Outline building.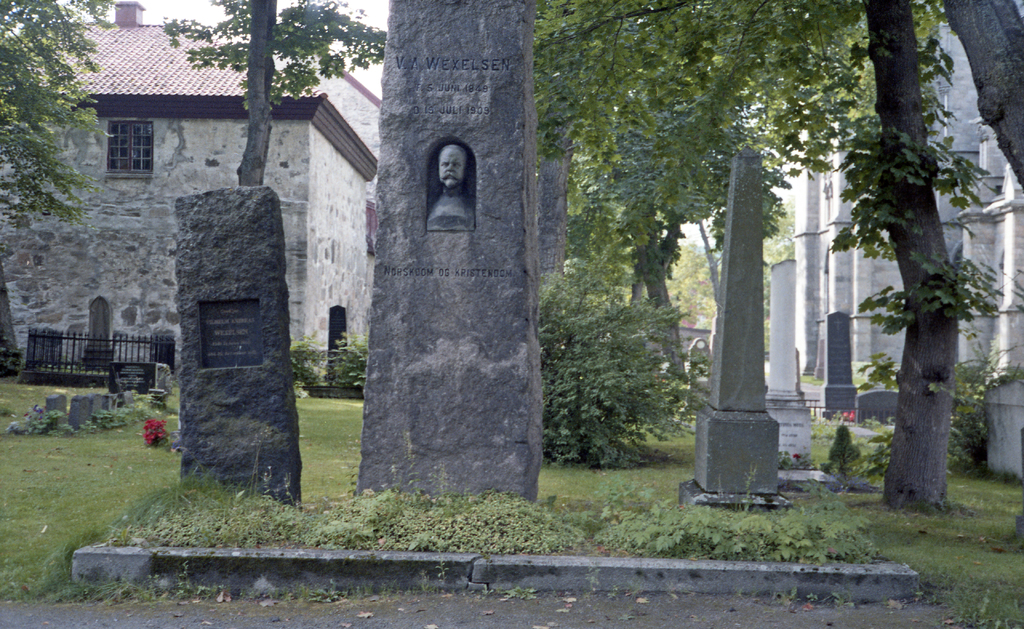
Outline: (x1=0, y1=0, x2=381, y2=385).
